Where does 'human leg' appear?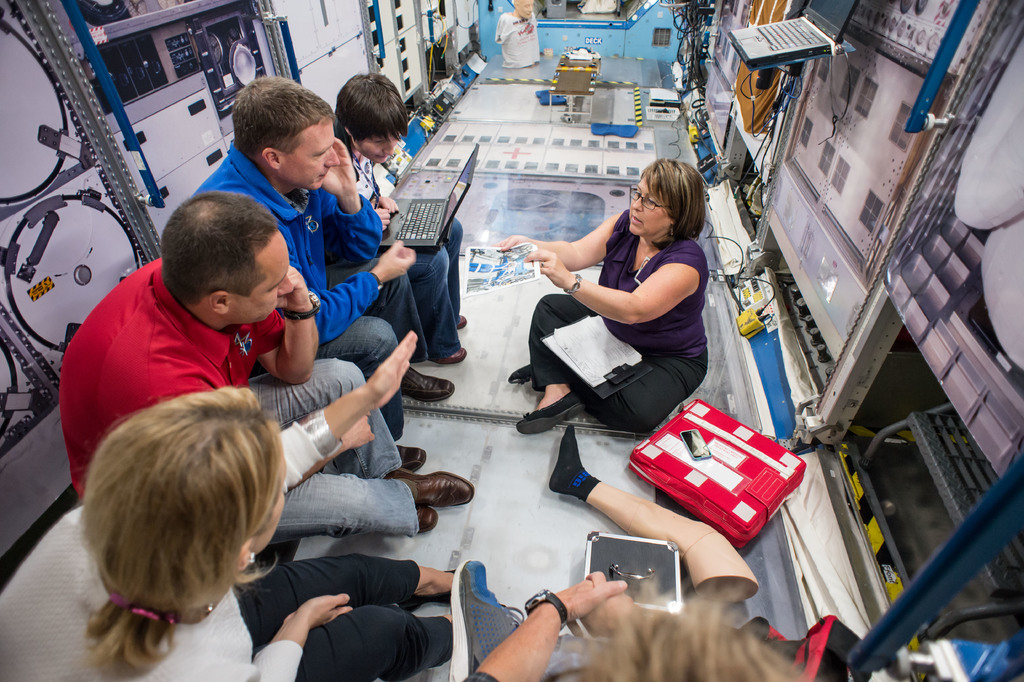
Appears at [225, 549, 466, 643].
